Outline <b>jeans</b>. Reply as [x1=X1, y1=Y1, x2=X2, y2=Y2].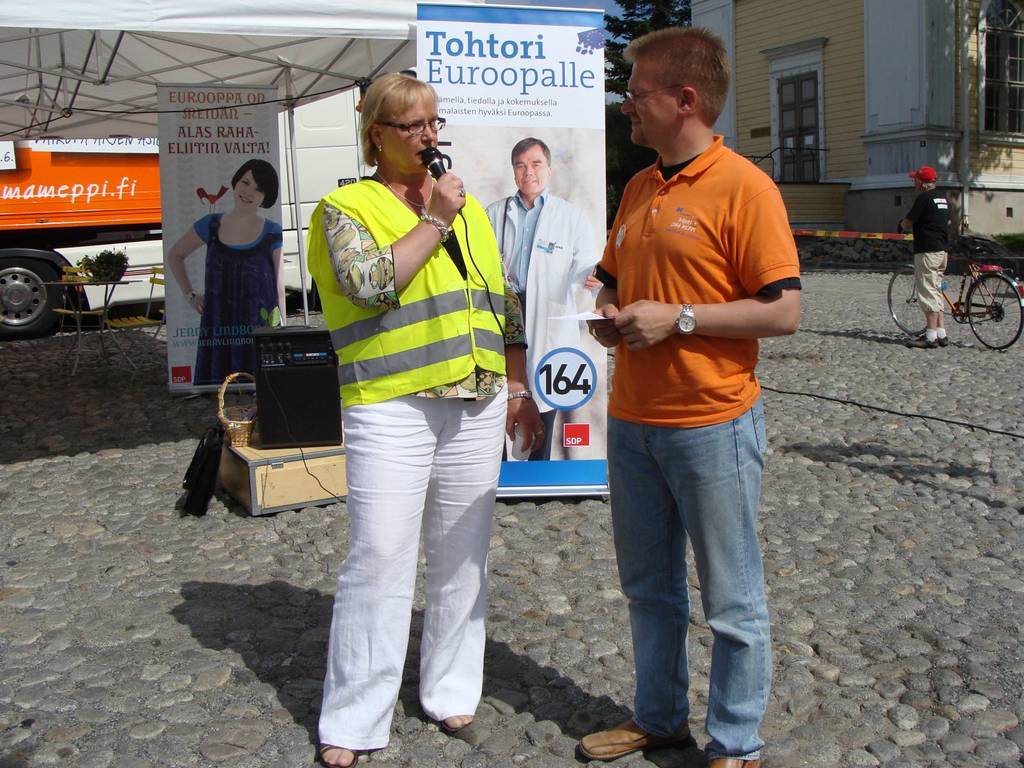
[x1=597, y1=404, x2=774, y2=761].
